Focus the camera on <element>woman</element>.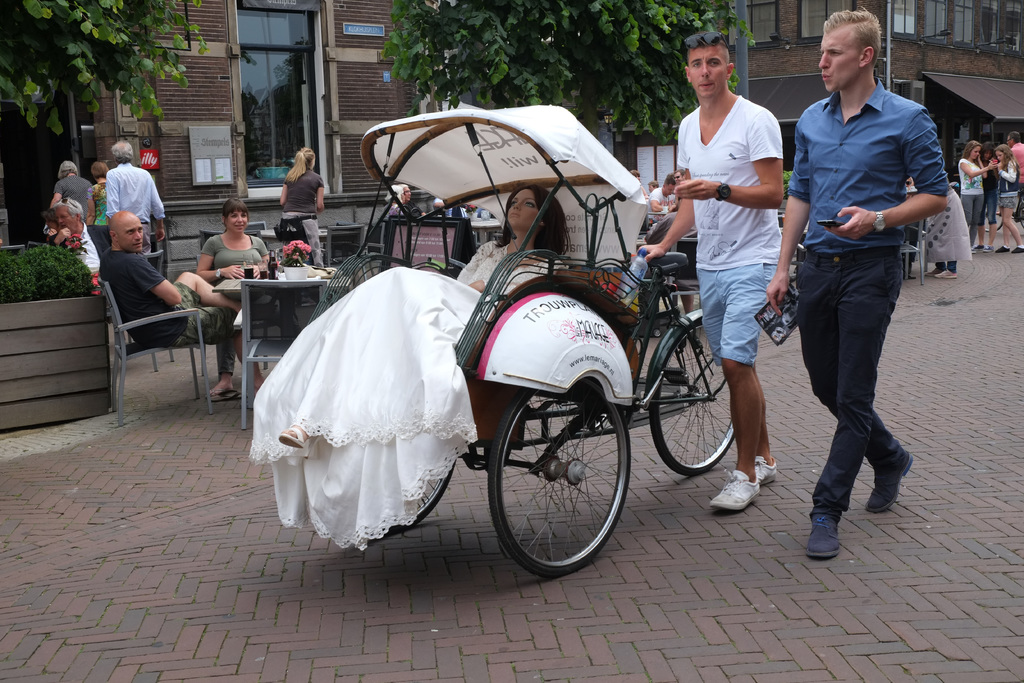
Focus region: [280, 147, 324, 265].
